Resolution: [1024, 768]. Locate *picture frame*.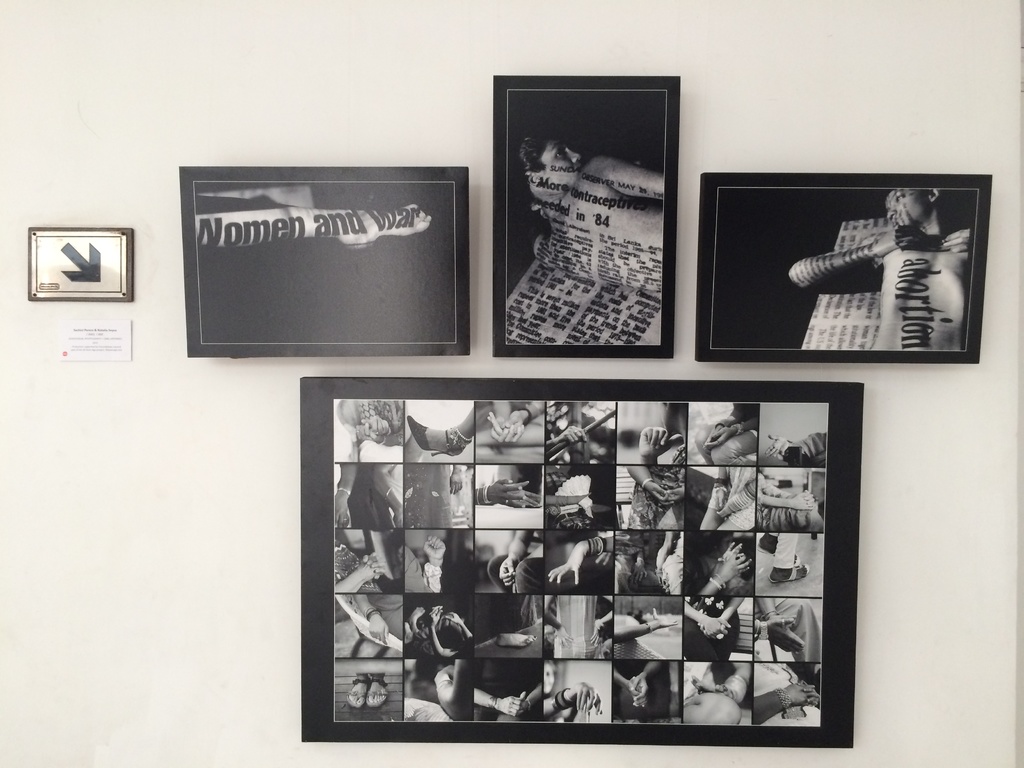
Rect(299, 378, 863, 748).
